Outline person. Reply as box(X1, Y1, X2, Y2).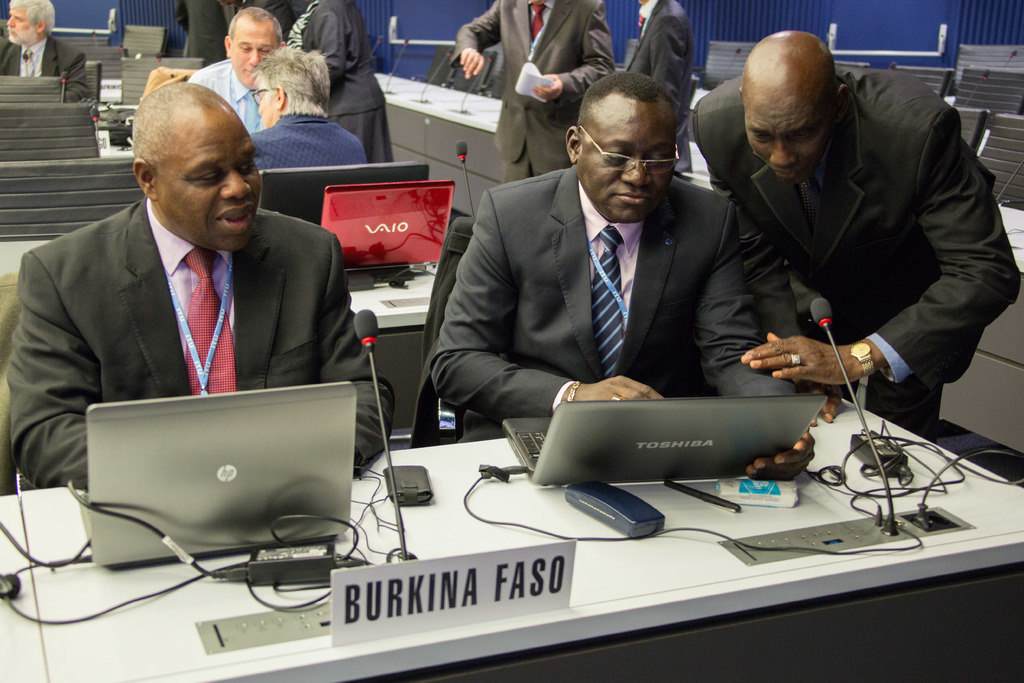
box(184, 7, 287, 128).
